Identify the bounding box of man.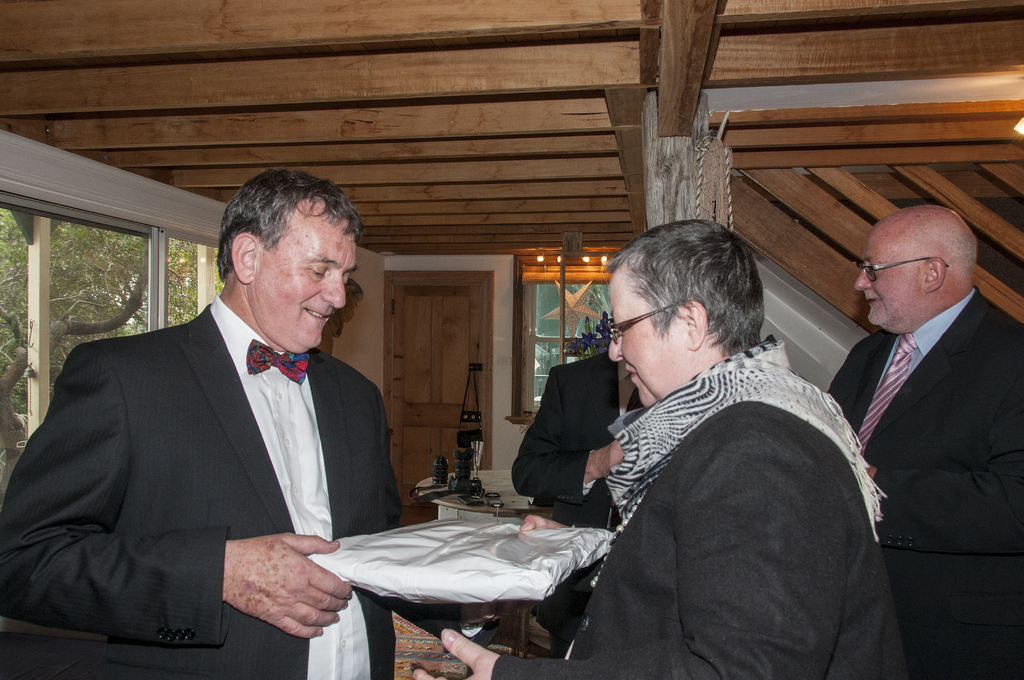
left=0, top=168, right=579, bottom=679.
